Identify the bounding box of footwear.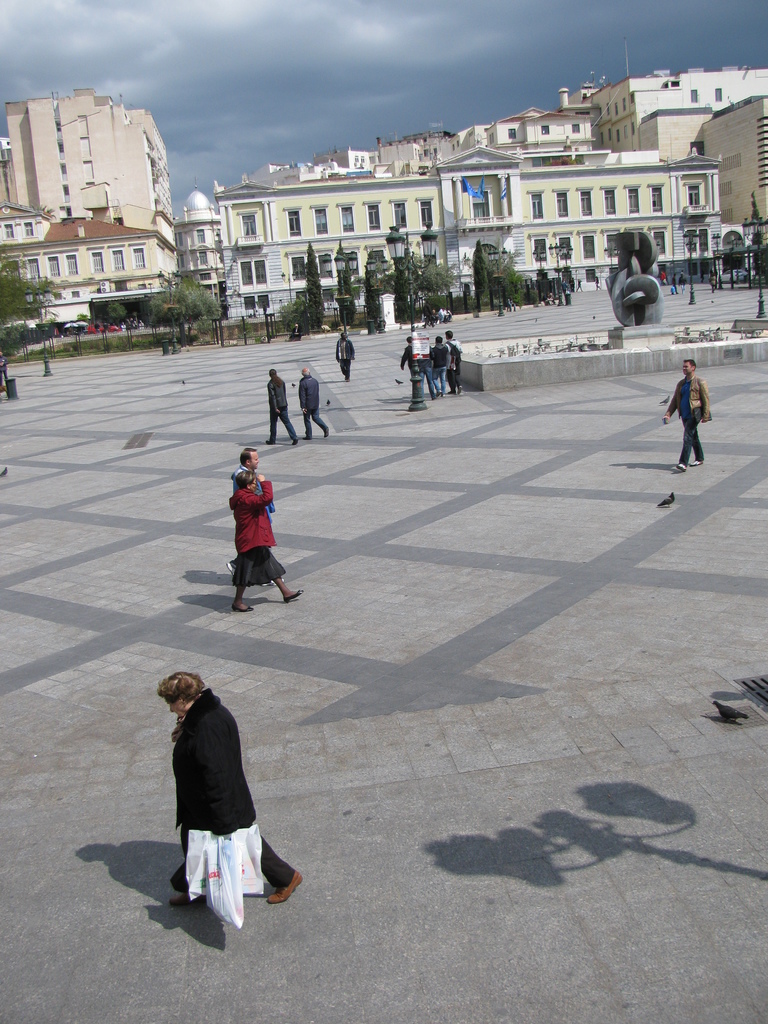
region(289, 440, 296, 447).
